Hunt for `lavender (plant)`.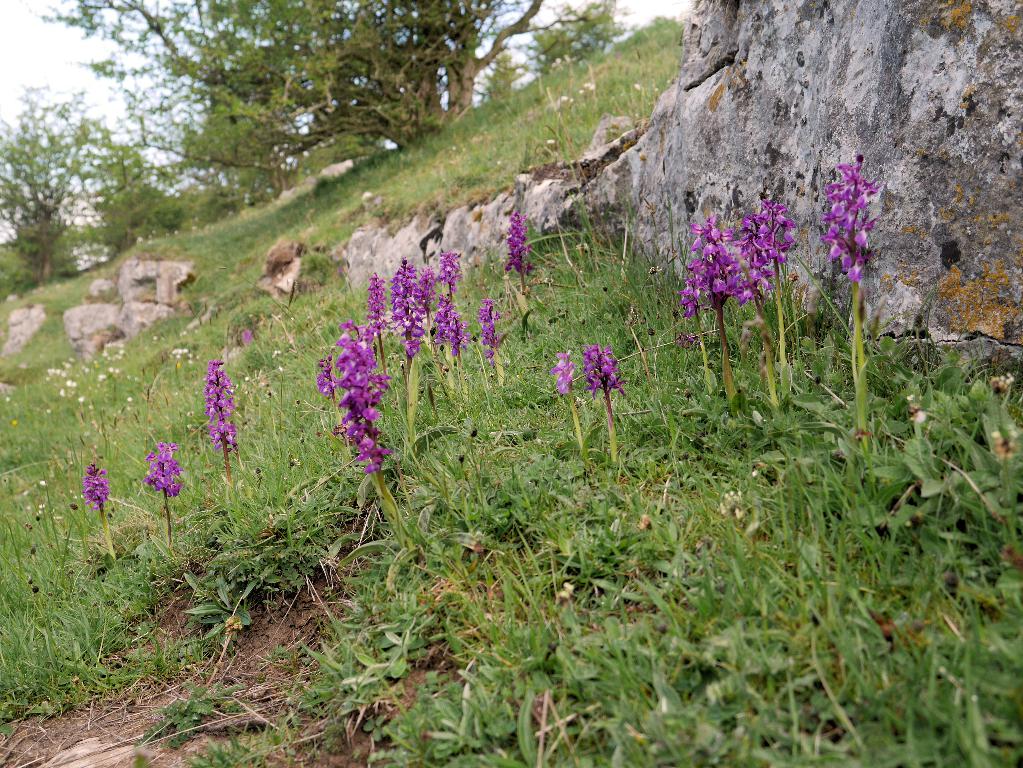
Hunted down at box=[818, 147, 888, 285].
